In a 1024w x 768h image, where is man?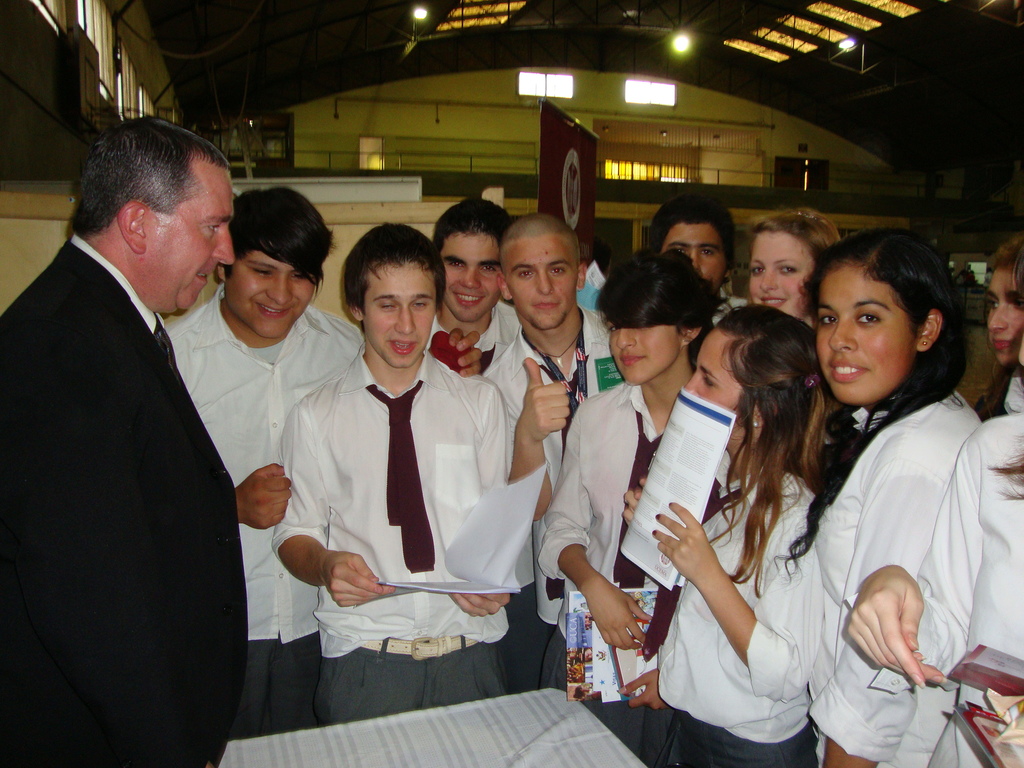
<bbox>960, 226, 1023, 426</bbox>.
